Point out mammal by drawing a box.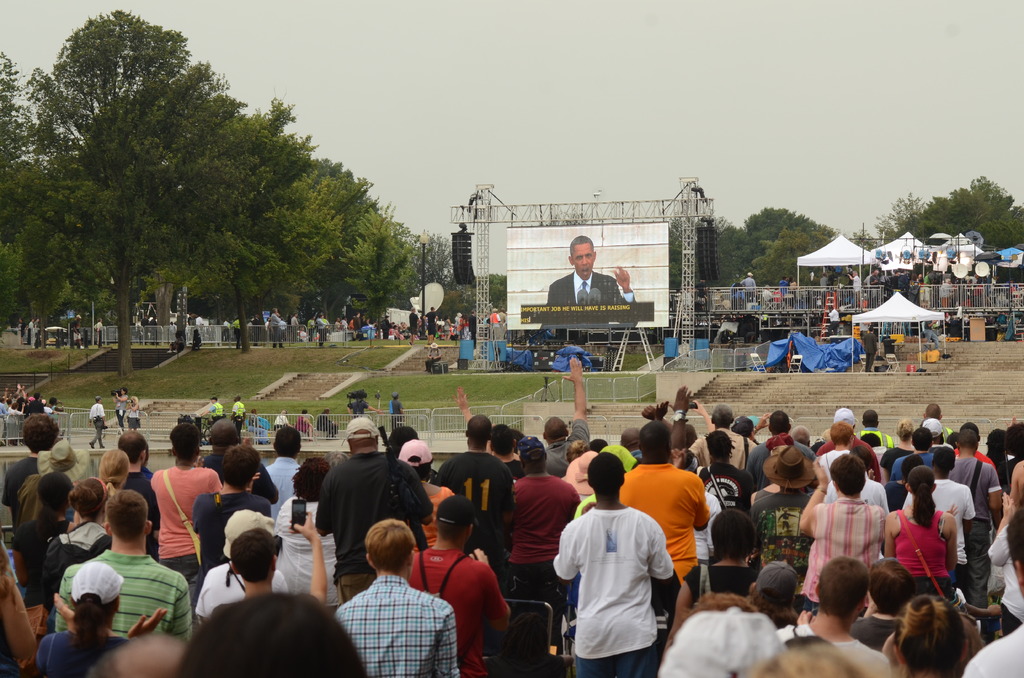
box=[746, 556, 797, 630].
